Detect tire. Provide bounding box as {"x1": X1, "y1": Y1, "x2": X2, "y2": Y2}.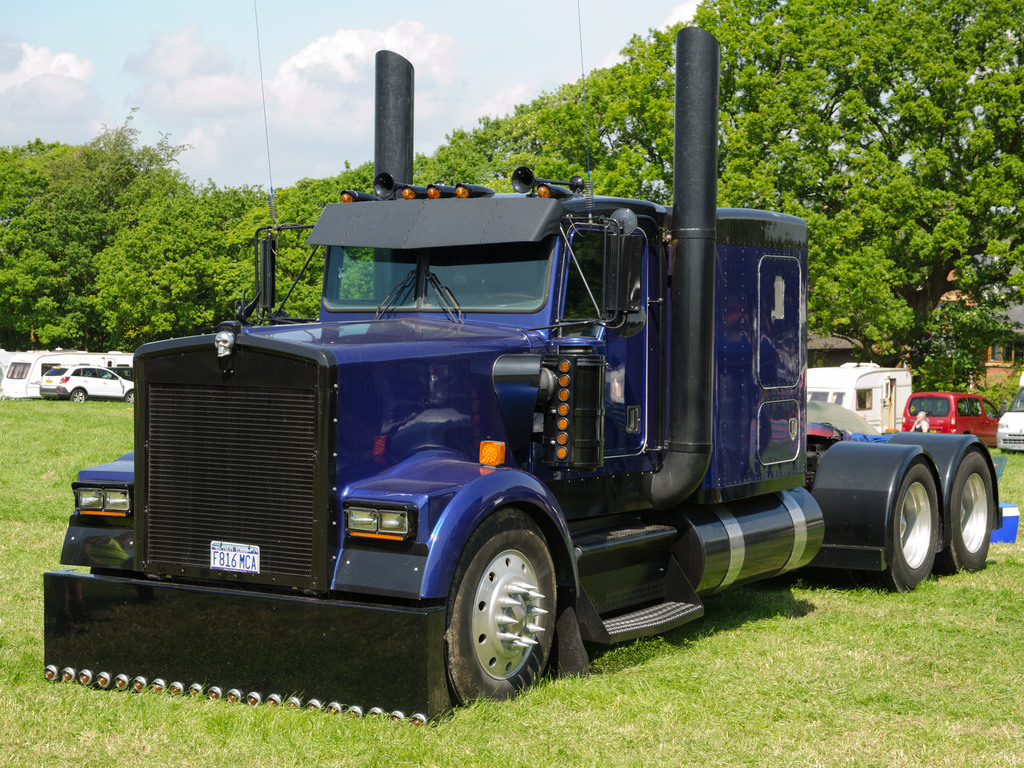
{"x1": 123, "y1": 390, "x2": 135, "y2": 404}.
